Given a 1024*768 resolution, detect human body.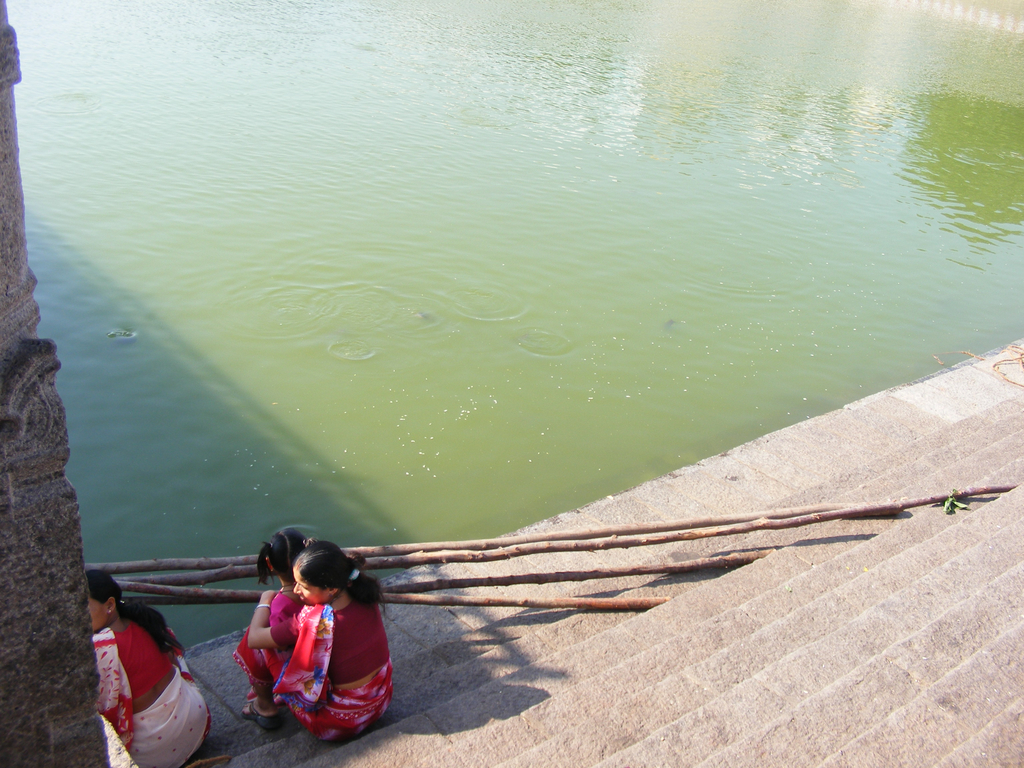
[92,607,213,767].
